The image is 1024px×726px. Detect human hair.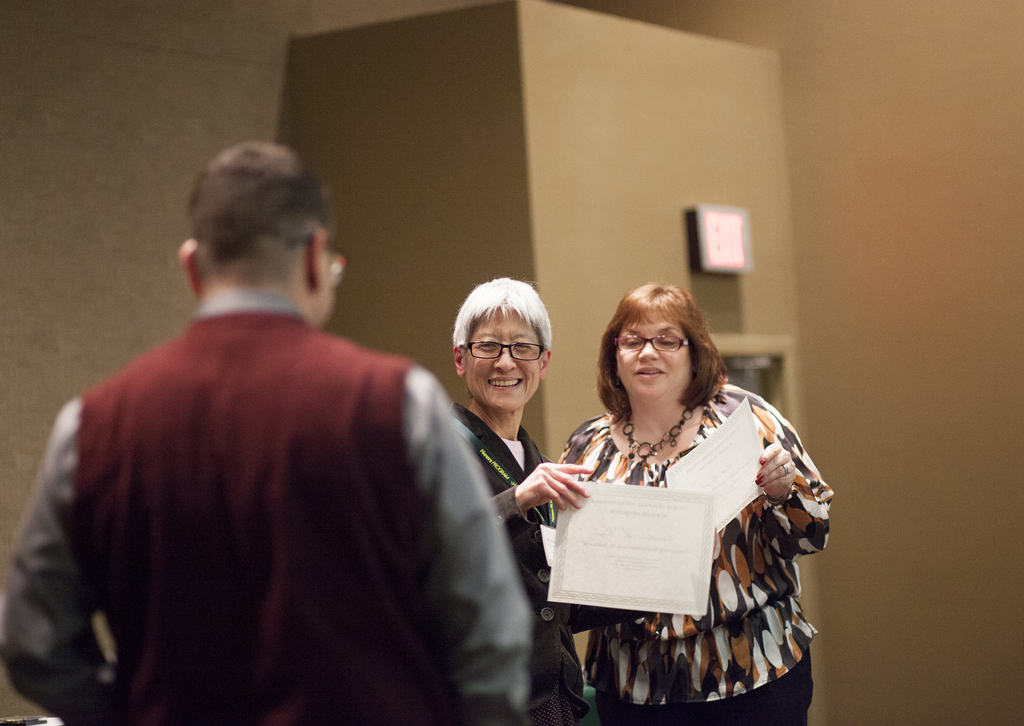
Detection: Rect(186, 140, 336, 292).
